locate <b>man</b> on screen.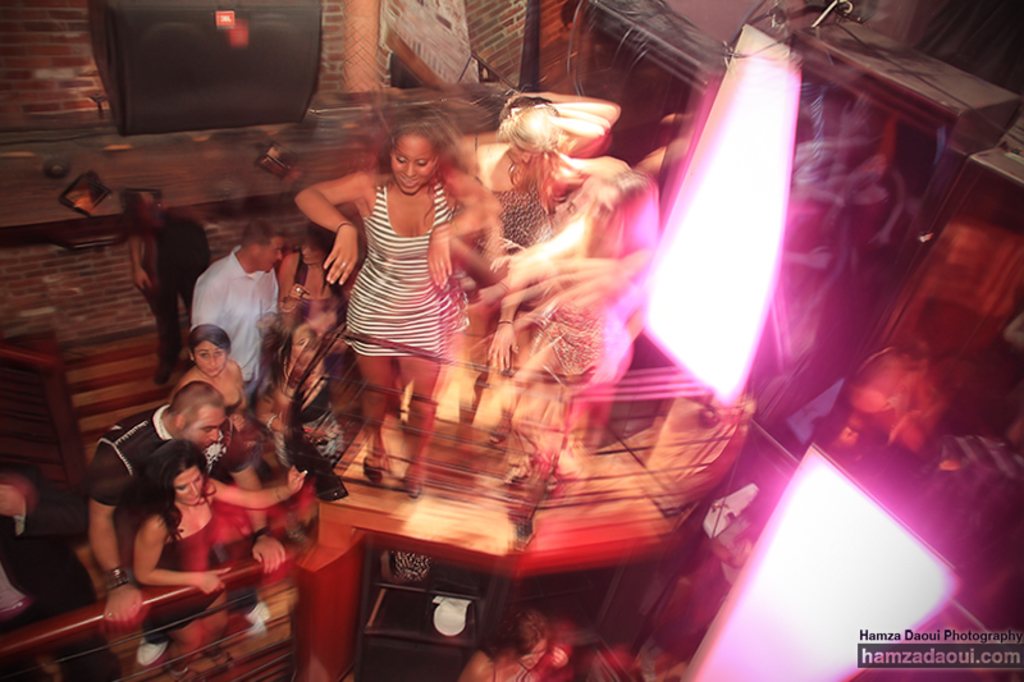
On screen at 182,218,296,381.
